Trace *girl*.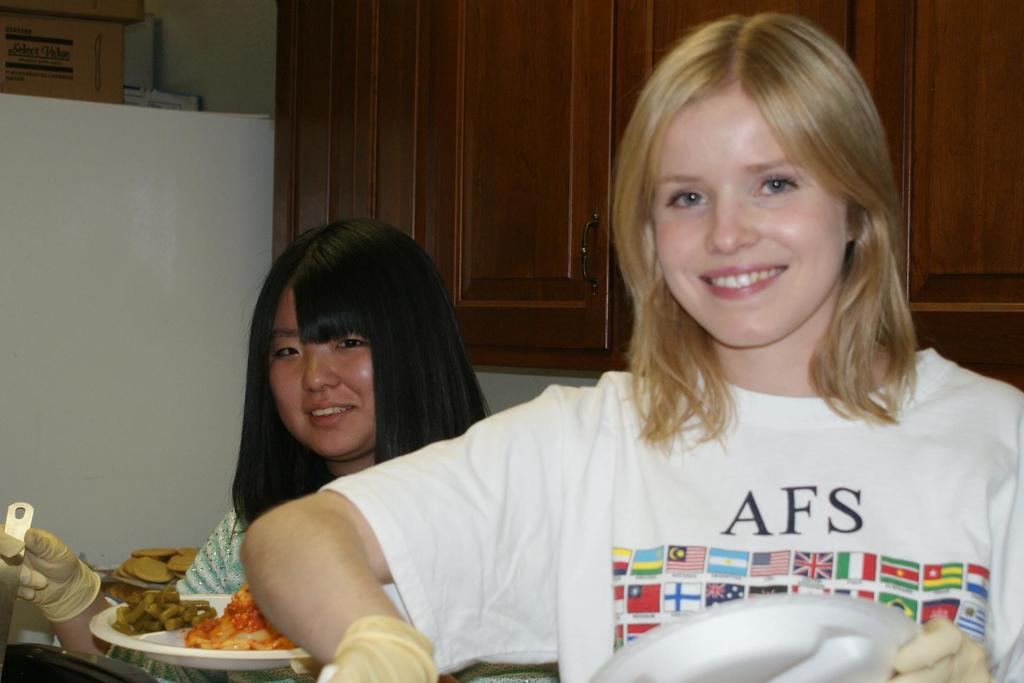
Traced to l=234, t=10, r=1023, b=682.
